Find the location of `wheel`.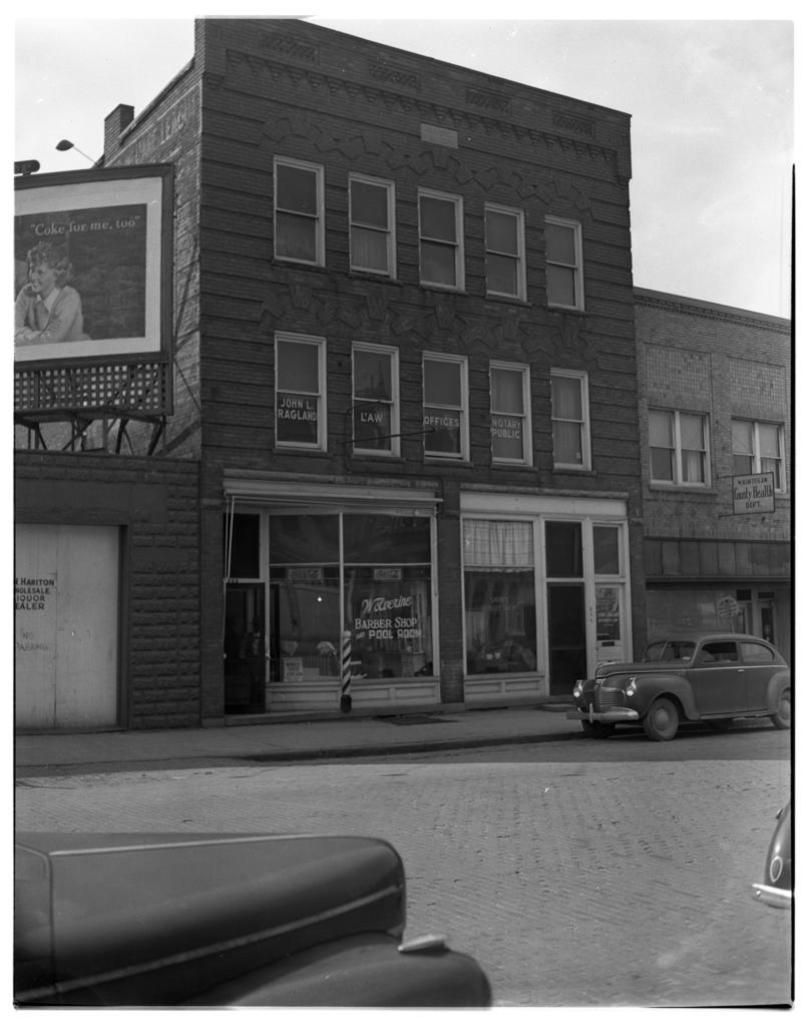
Location: bbox=(639, 693, 689, 738).
